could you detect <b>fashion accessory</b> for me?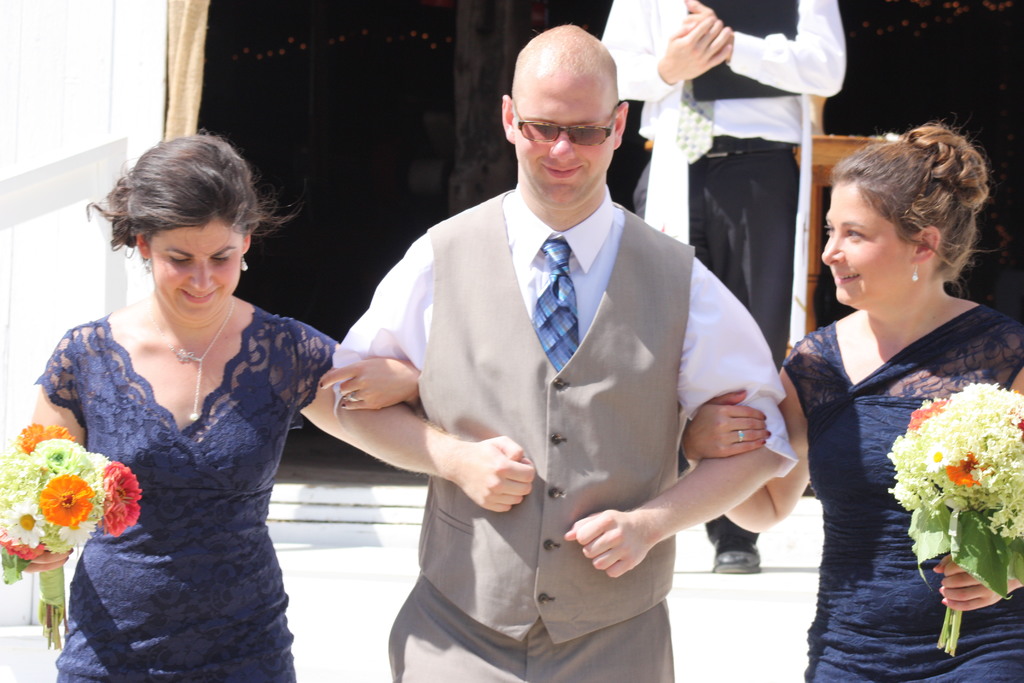
Detection result: bbox=[676, 81, 714, 163].
